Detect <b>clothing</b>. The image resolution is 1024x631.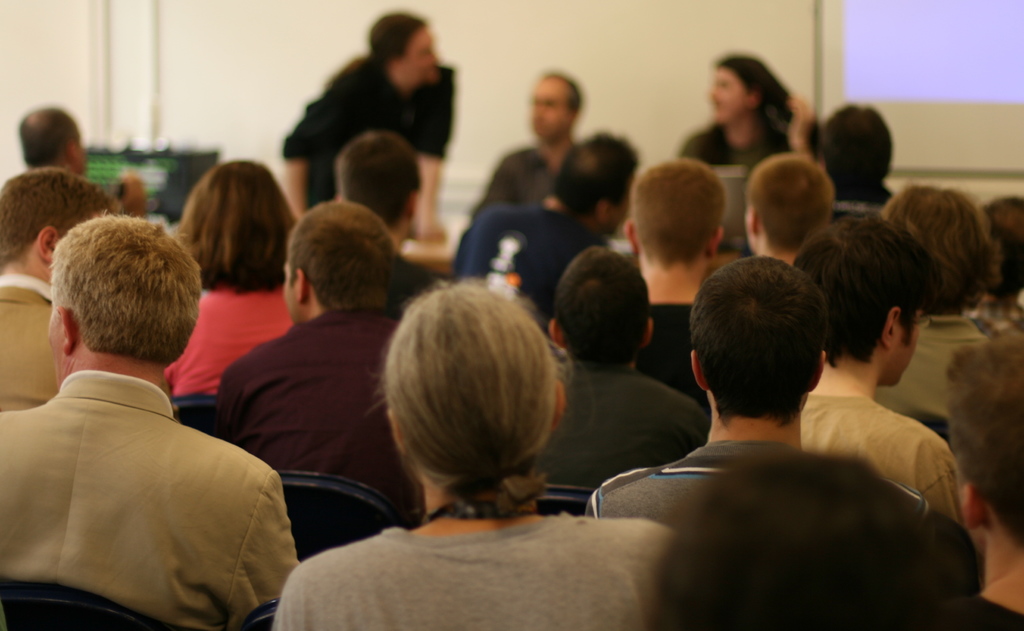
crop(870, 314, 987, 444).
